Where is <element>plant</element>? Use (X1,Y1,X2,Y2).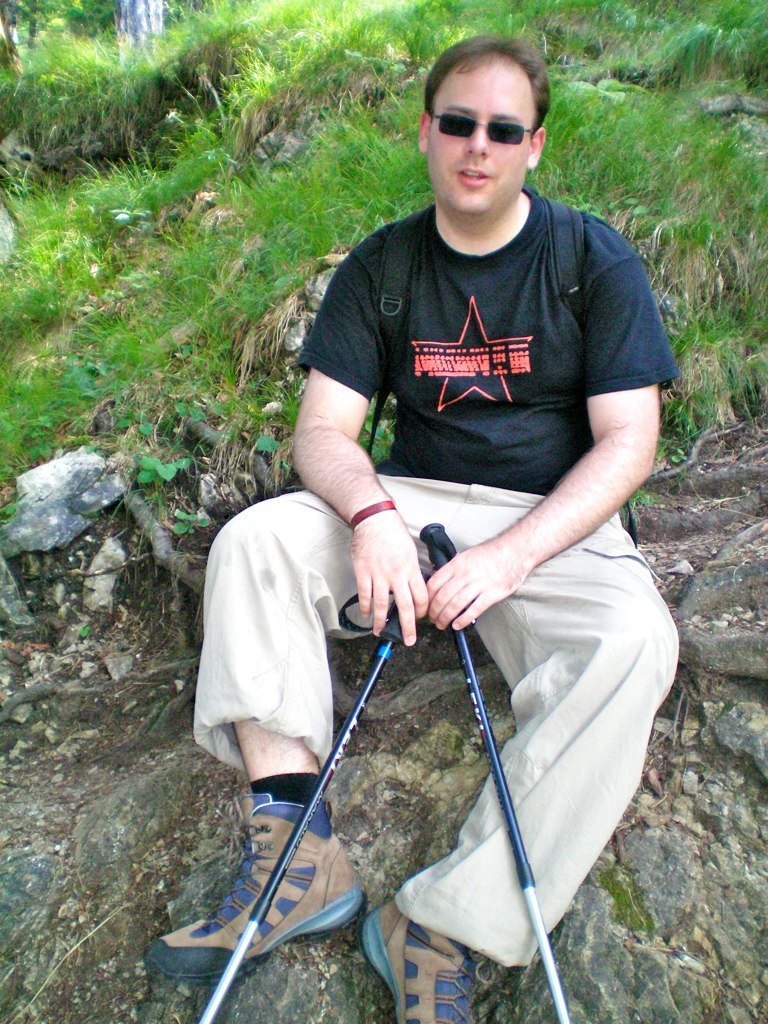
(169,500,196,546).
